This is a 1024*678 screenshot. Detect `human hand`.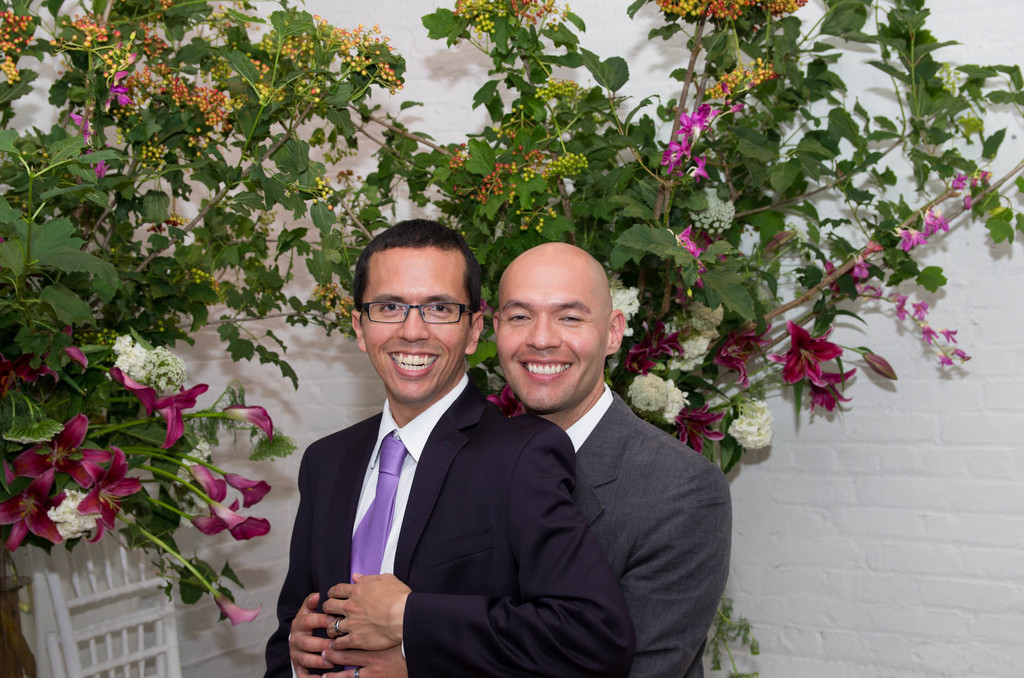
select_region(301, 579, 417, 656).
